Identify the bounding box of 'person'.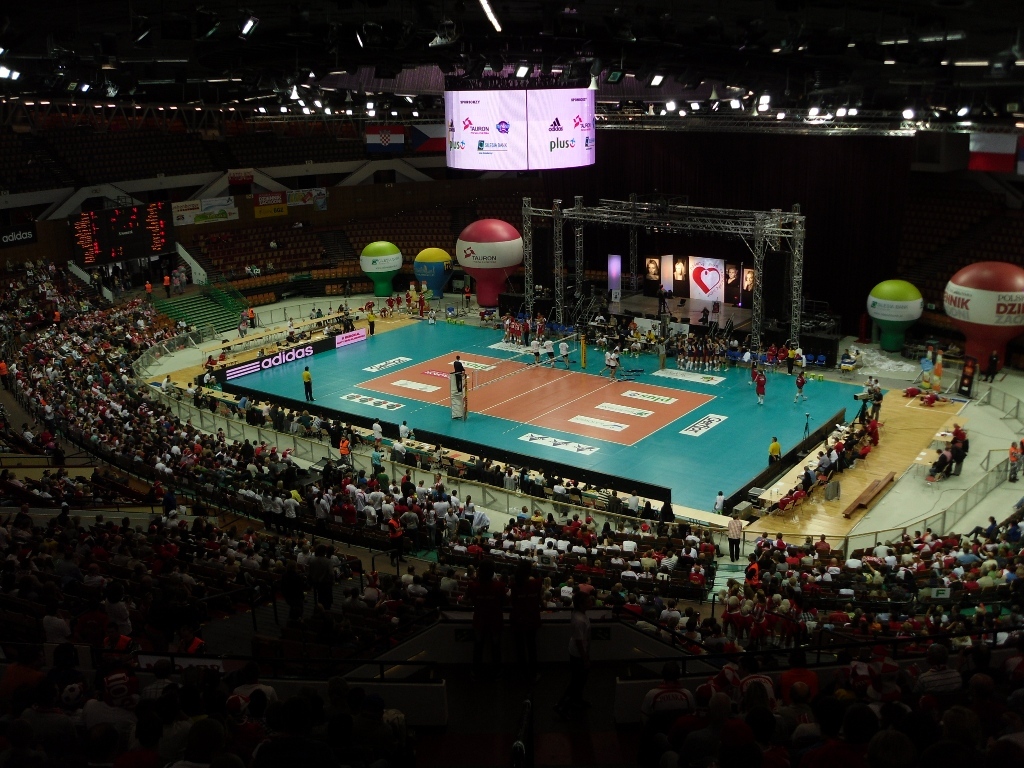
(483,459,491,475).
